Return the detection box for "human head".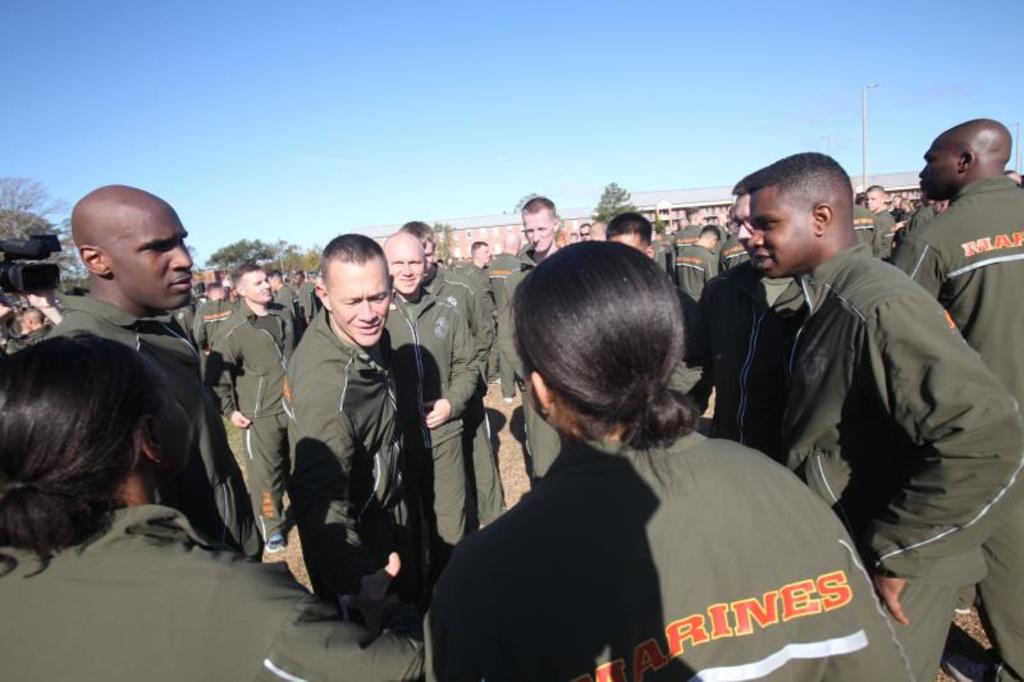
x1=701 y1=220 x2=719 y2=244.
